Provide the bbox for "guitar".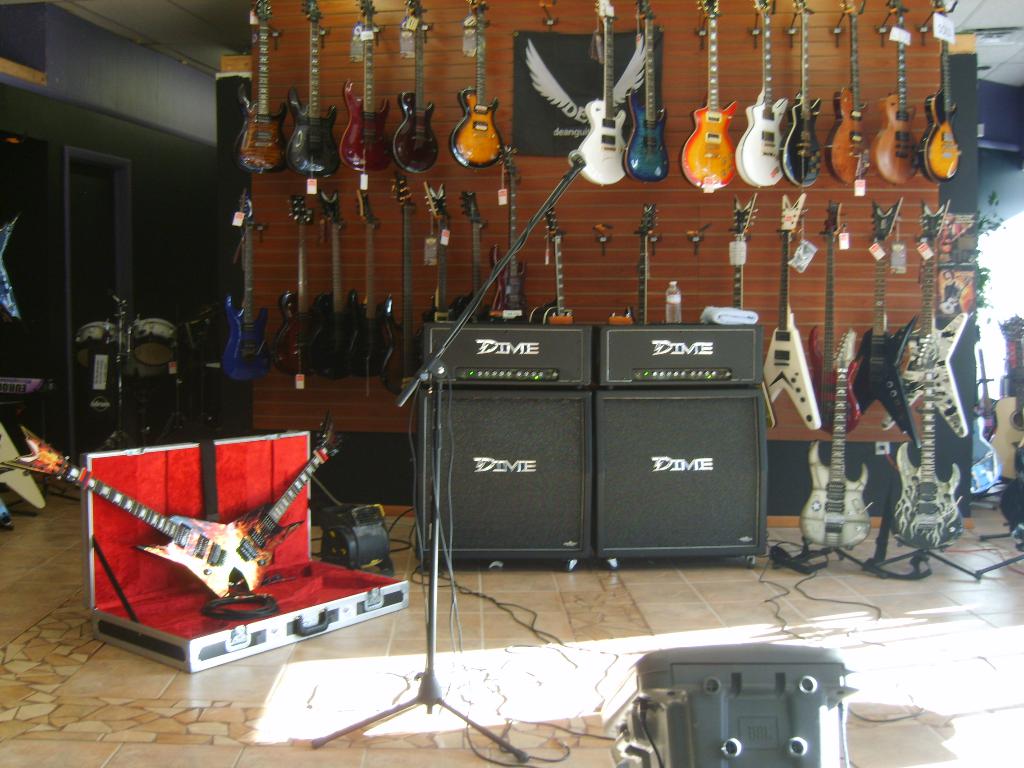
<region>413, 182, 461, 323</region>.
